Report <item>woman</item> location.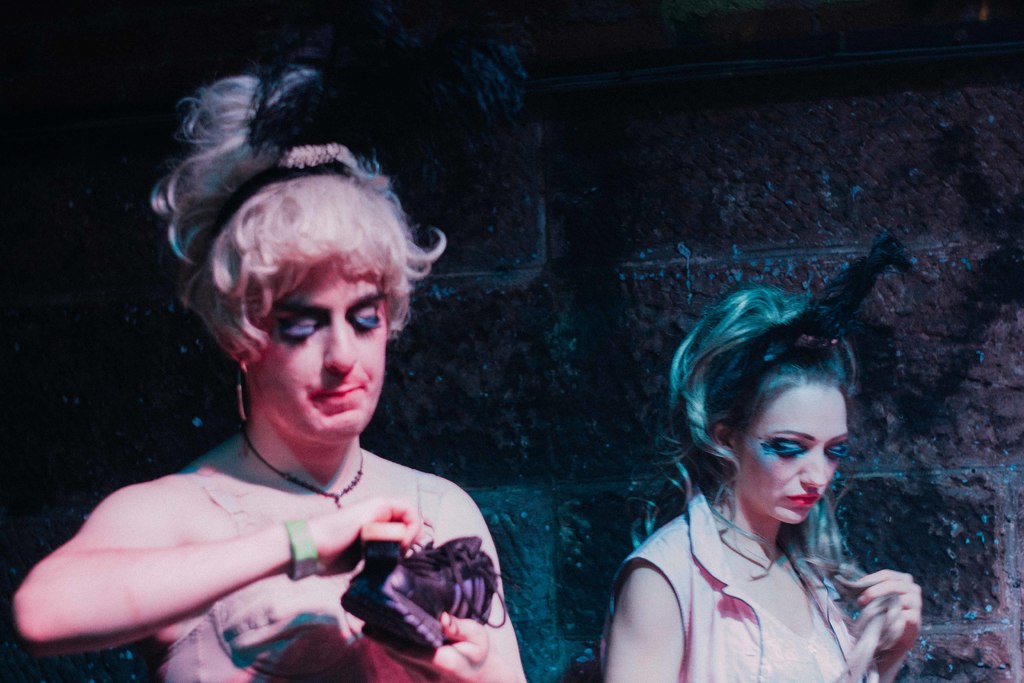
Report: crop(45, 108, 558, 675).
